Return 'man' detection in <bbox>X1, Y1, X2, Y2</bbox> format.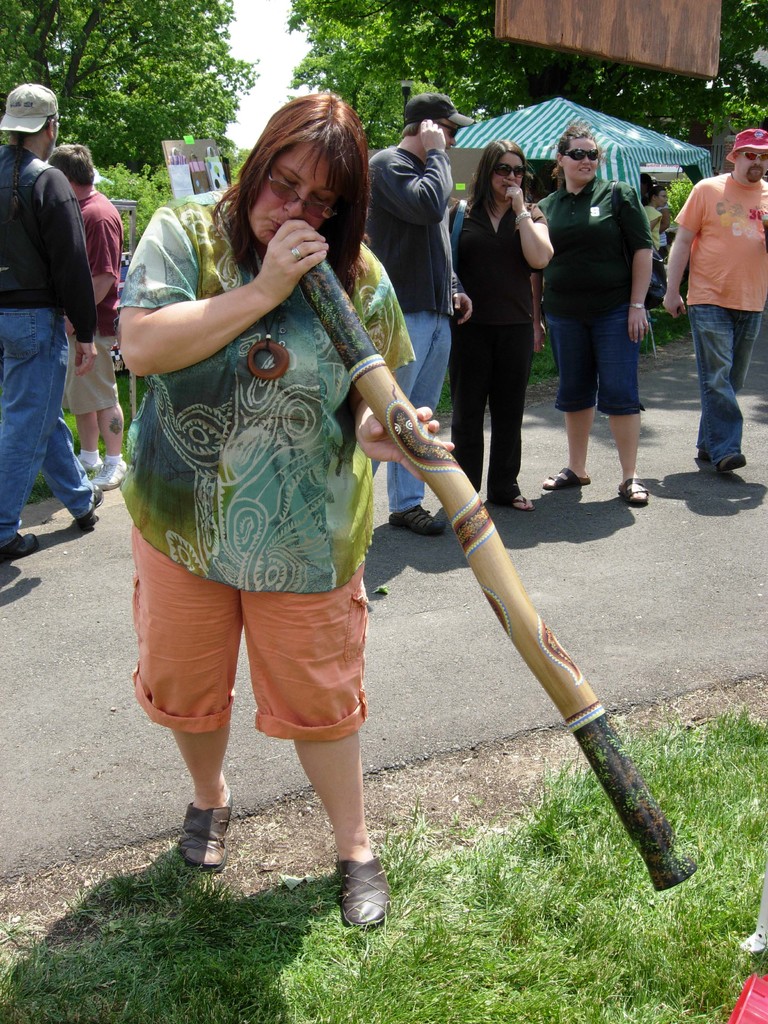
<bbox>60, 145, 129, 488</bbox>.
